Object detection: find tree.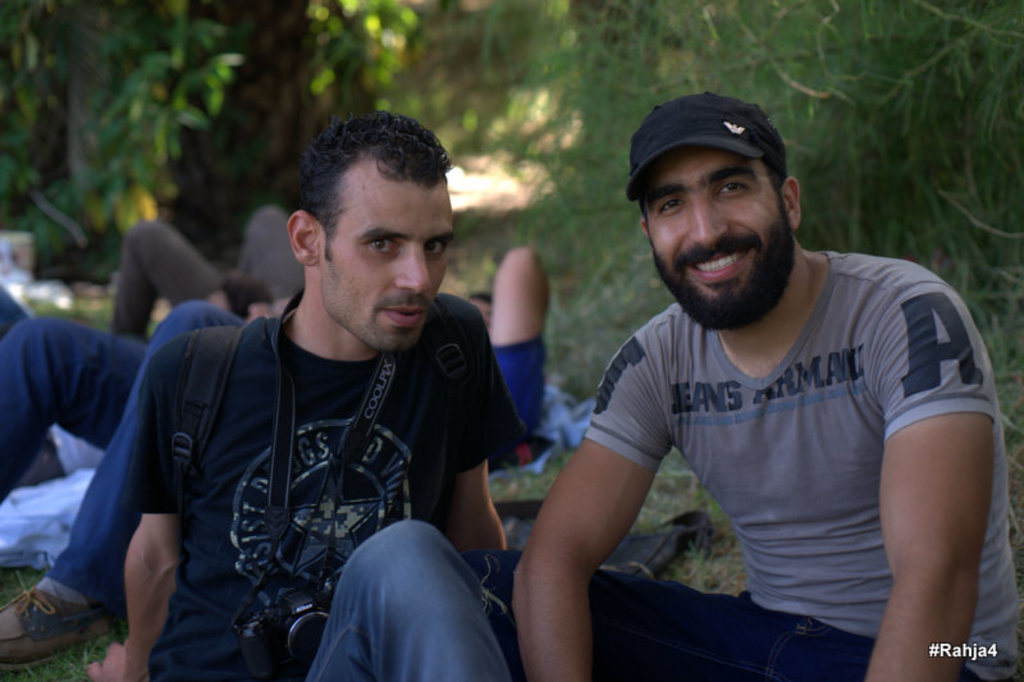
bbox(0, 1, 244, 287).
